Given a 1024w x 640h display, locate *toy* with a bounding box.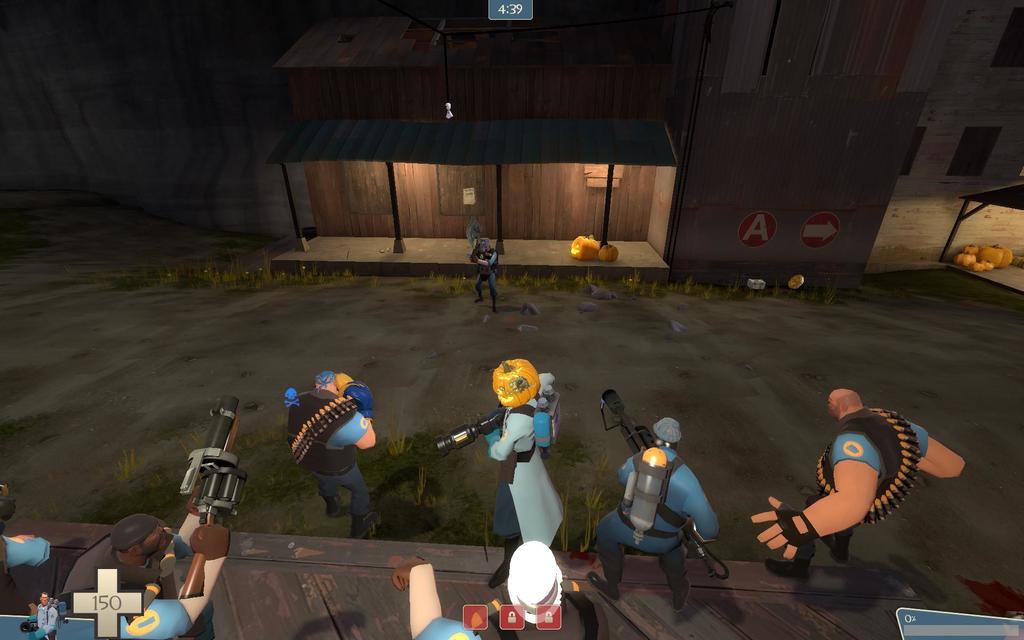
Located: <bbox>600, 388, 733, 579</bbox>.
